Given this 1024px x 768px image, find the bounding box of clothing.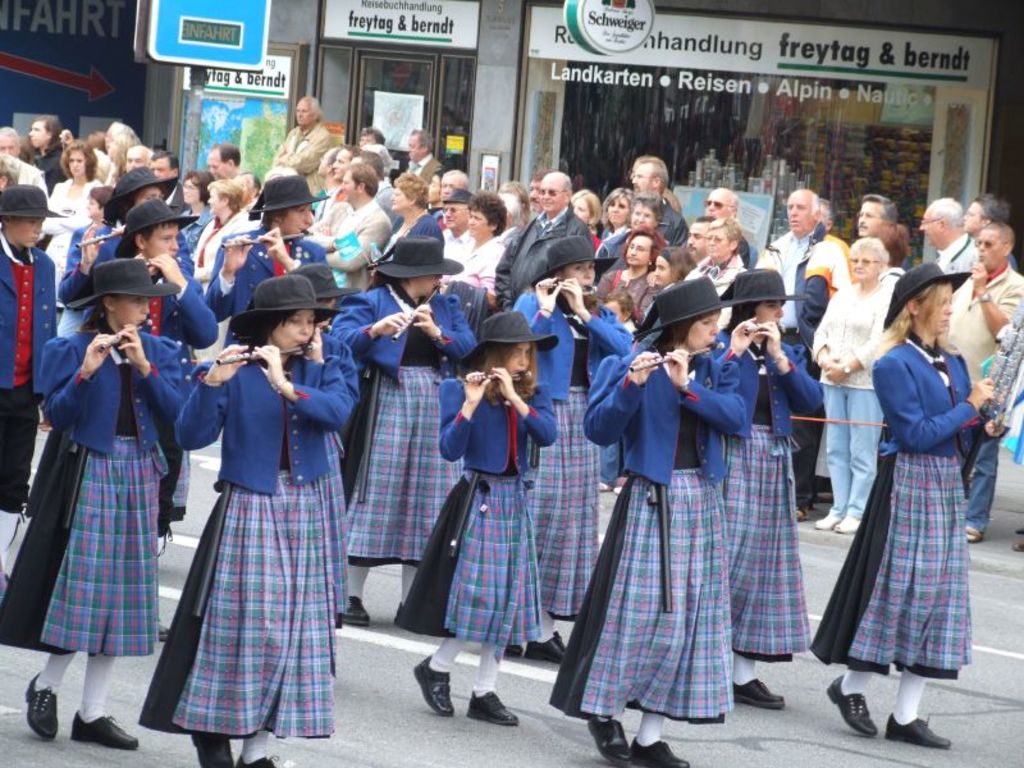
select_region(324, 204, 401, 273).
